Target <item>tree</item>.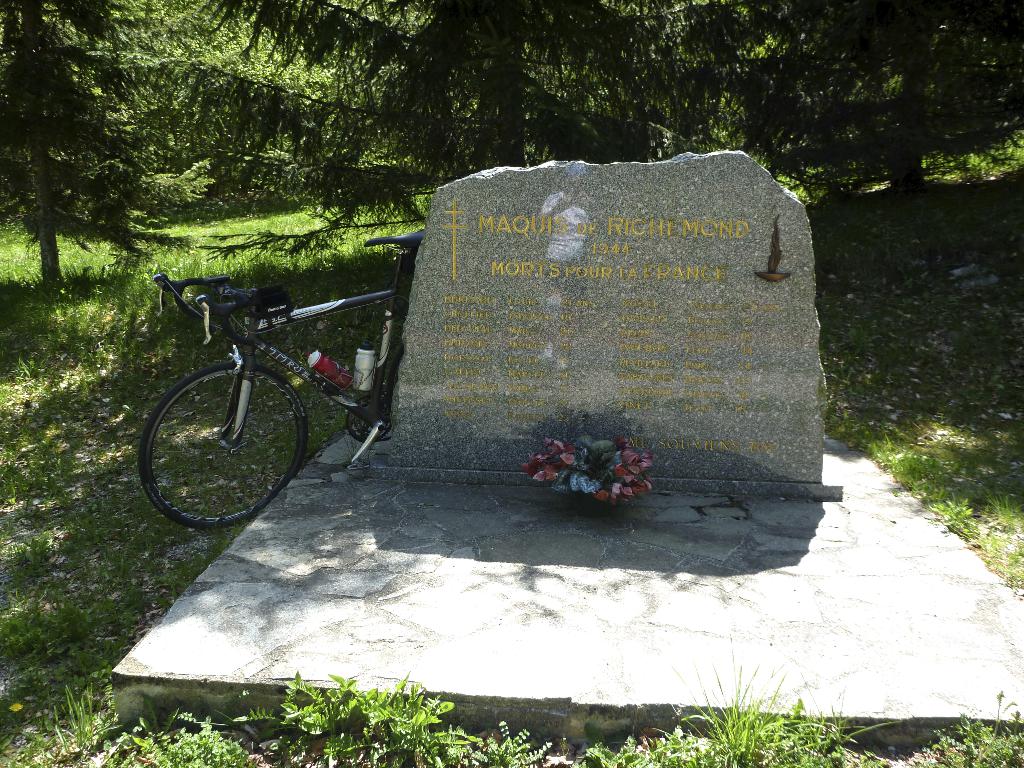
Target region: bbox=[685, 0, 1023, 244].
